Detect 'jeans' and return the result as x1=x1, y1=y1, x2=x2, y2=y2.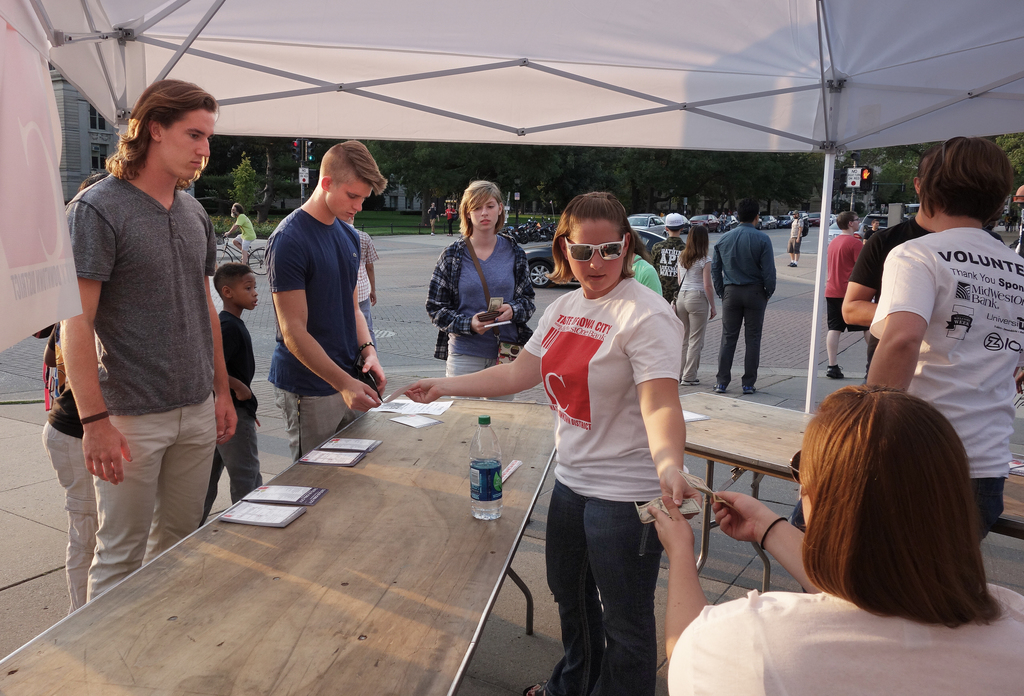
x1=962, y1=475, x2=1023, y2=546.
